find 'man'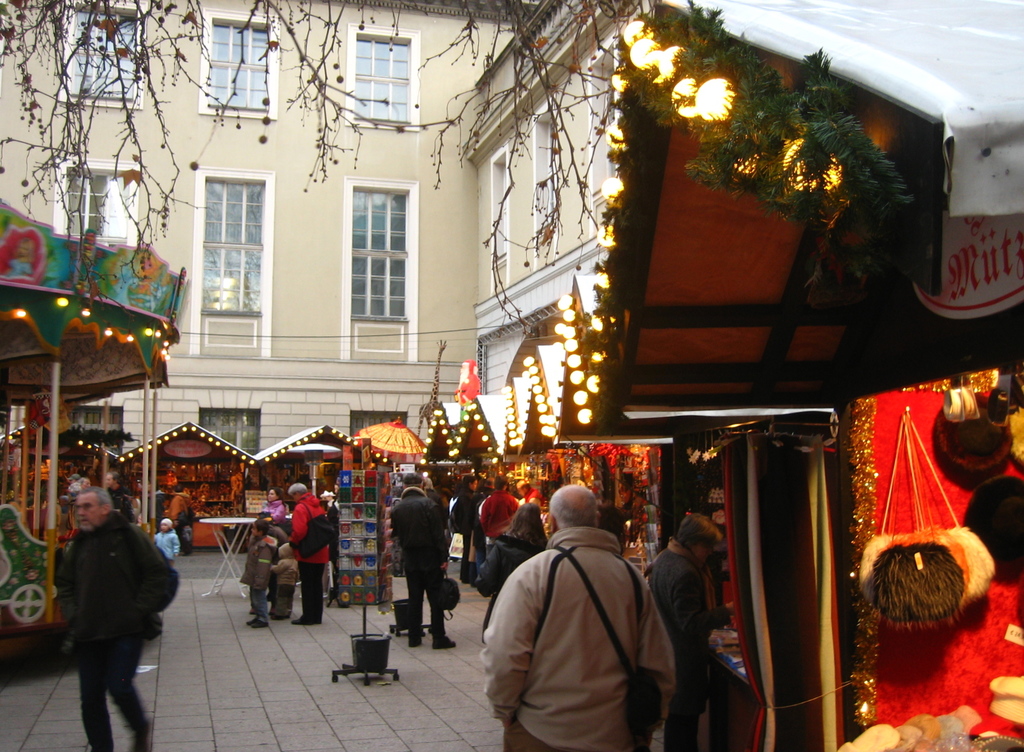
59:484:177:751
